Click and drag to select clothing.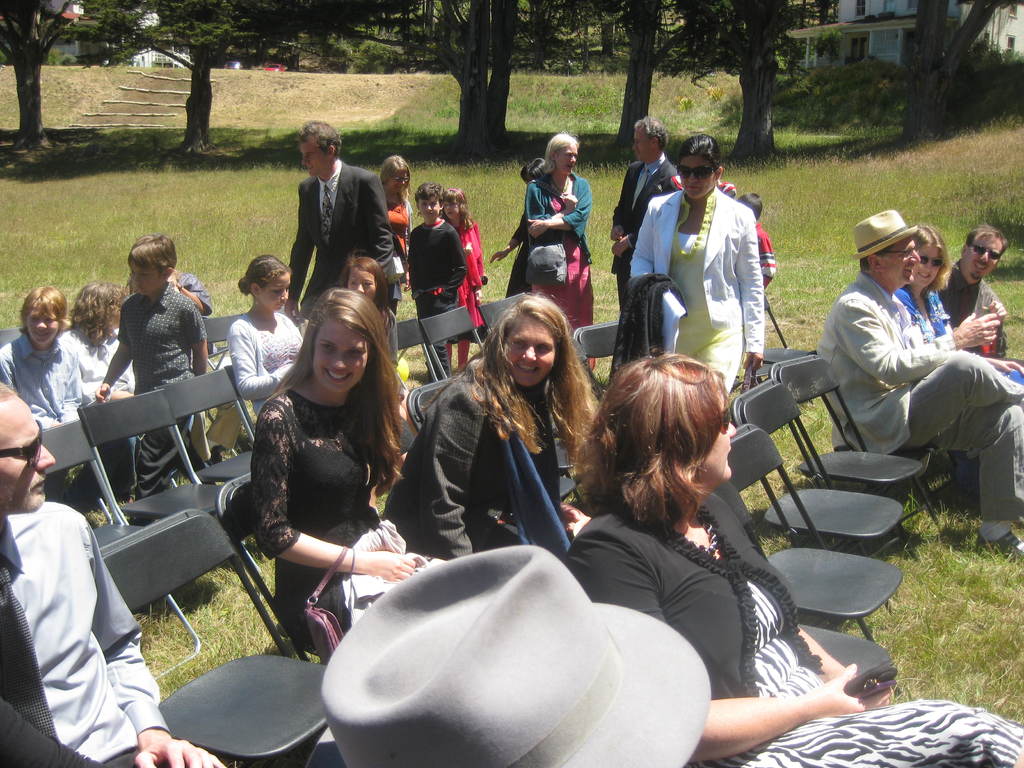
Selection: <box>570,474,1023,767</box>.
